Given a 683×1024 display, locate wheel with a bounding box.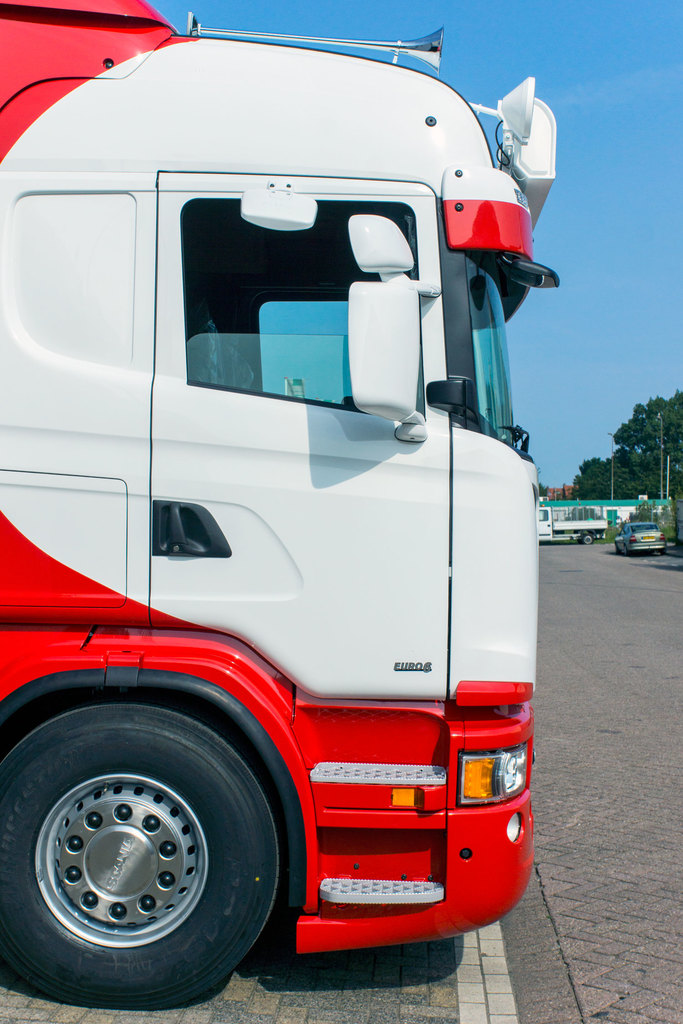
Located: {"left": 621, "top": 544, "right": 628, "bottom": 555}.
